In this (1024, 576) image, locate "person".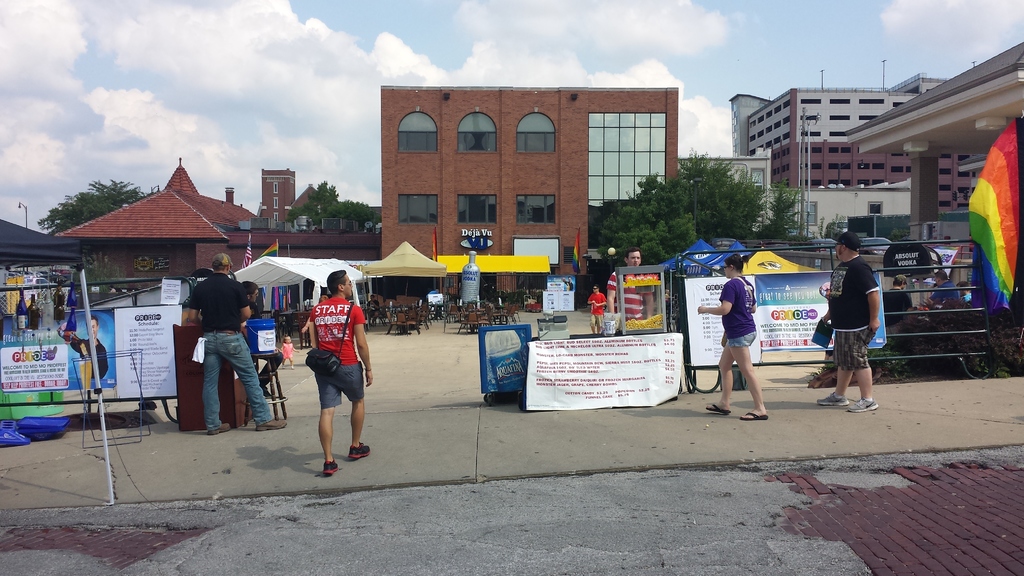
Bounding box: detection(696, 255, 766, 424).
